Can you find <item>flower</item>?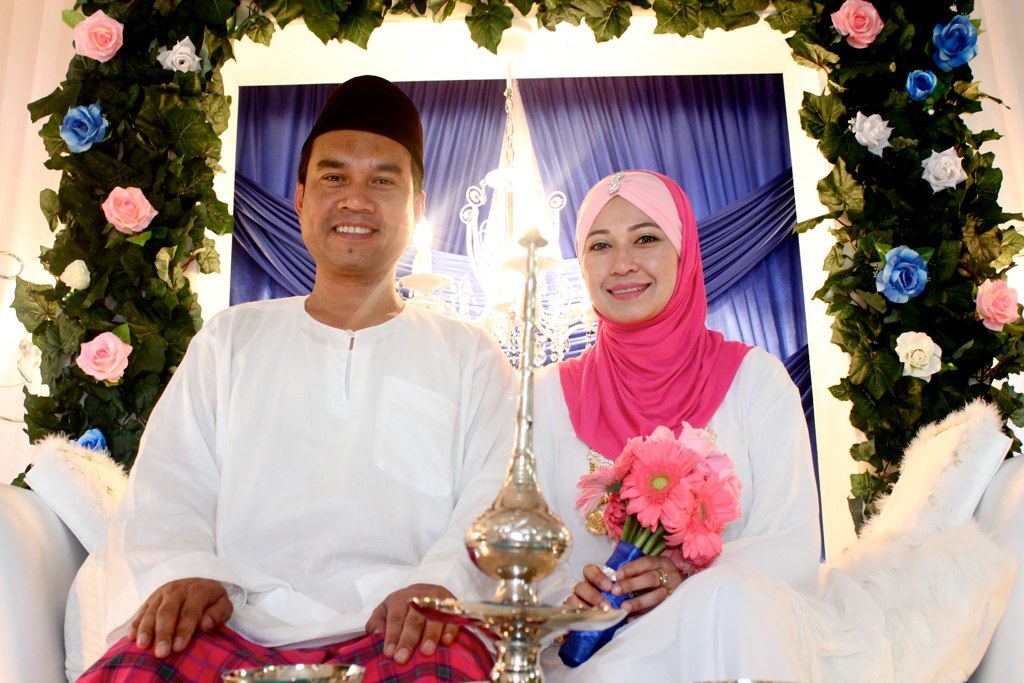
Yes, bounding box: pyautogui.locateOnScreen(893, 331, 947, 383).
